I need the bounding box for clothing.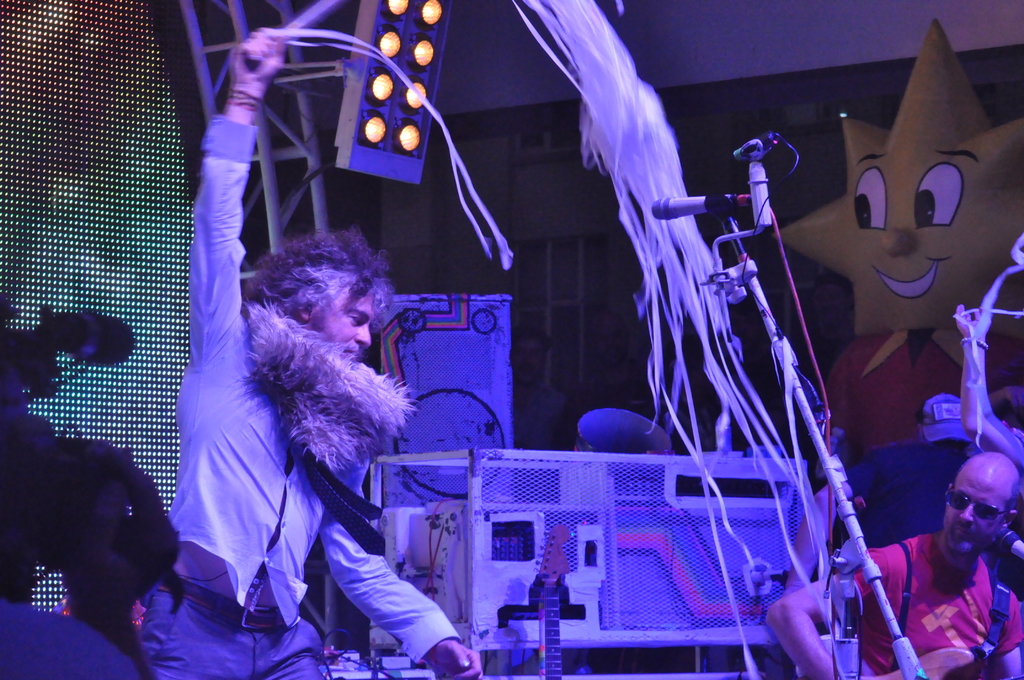
Here it is: left=839, top=520, right=1023, bottom=679.
